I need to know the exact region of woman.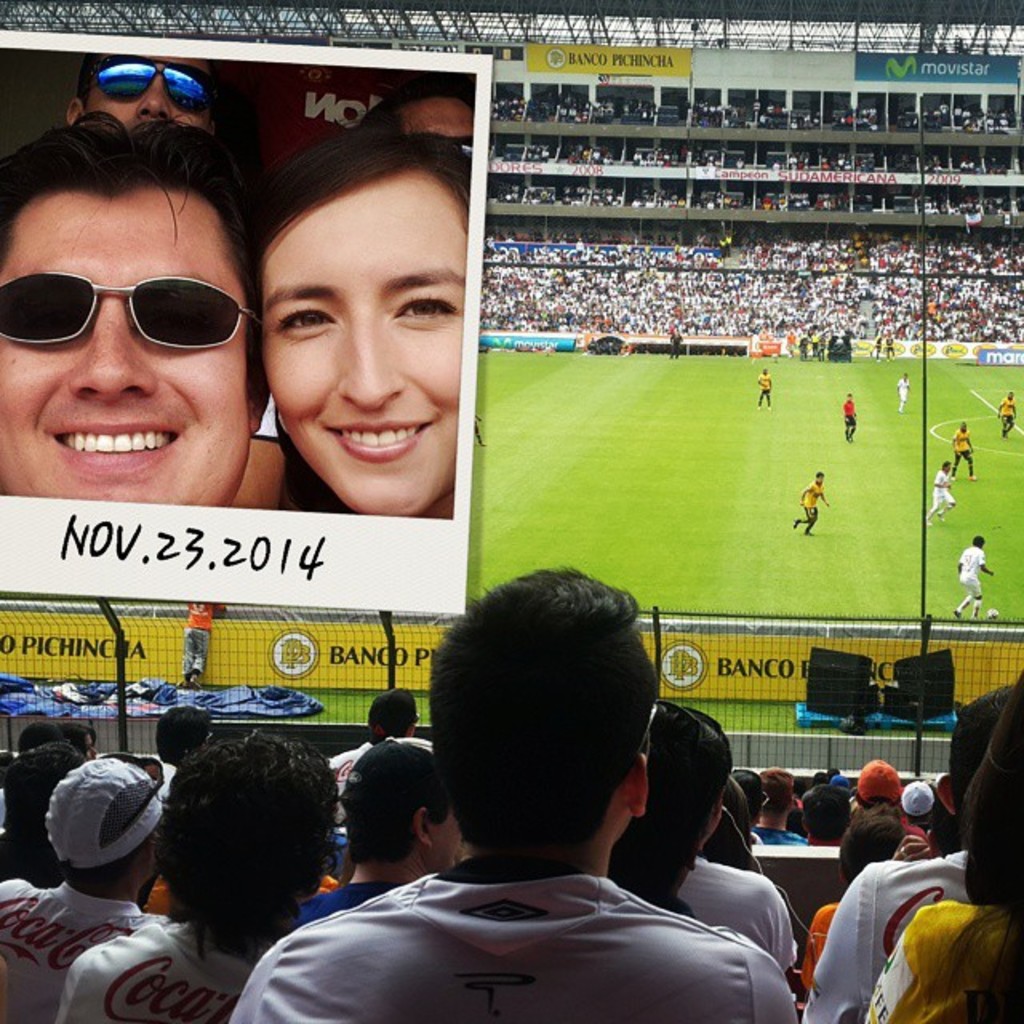
Region: bbox=(786, 810, 893, 979).
